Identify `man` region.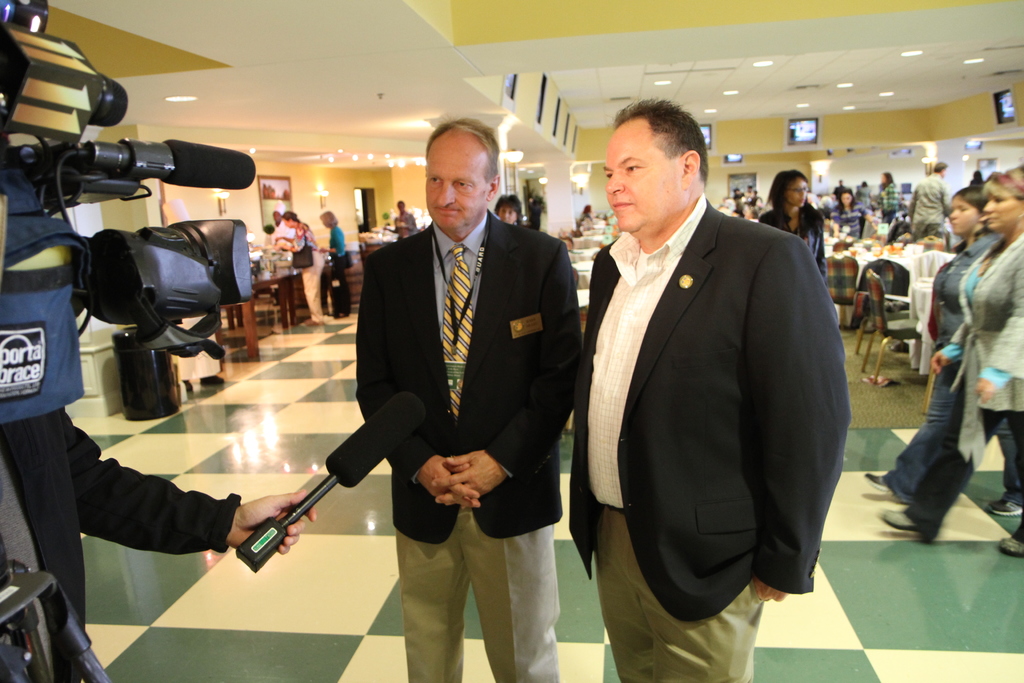
Region: region(353, 118, 588, 682).
